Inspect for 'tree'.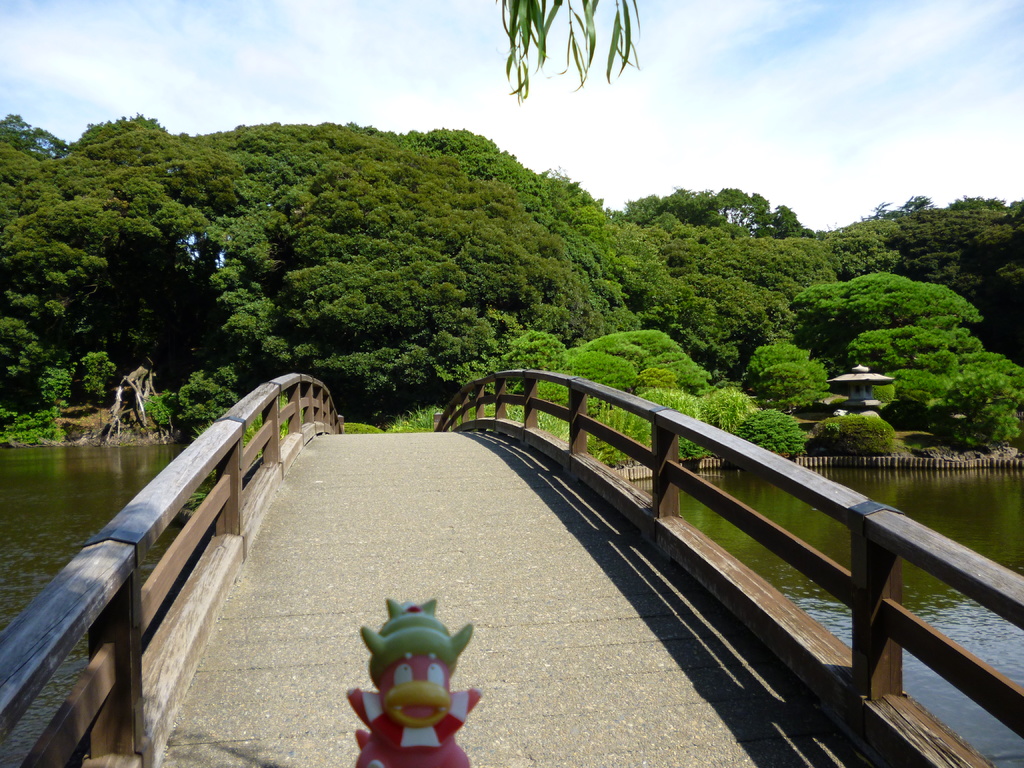
Inspection: [x1=643, y1=367, x2=678, y2=392].
